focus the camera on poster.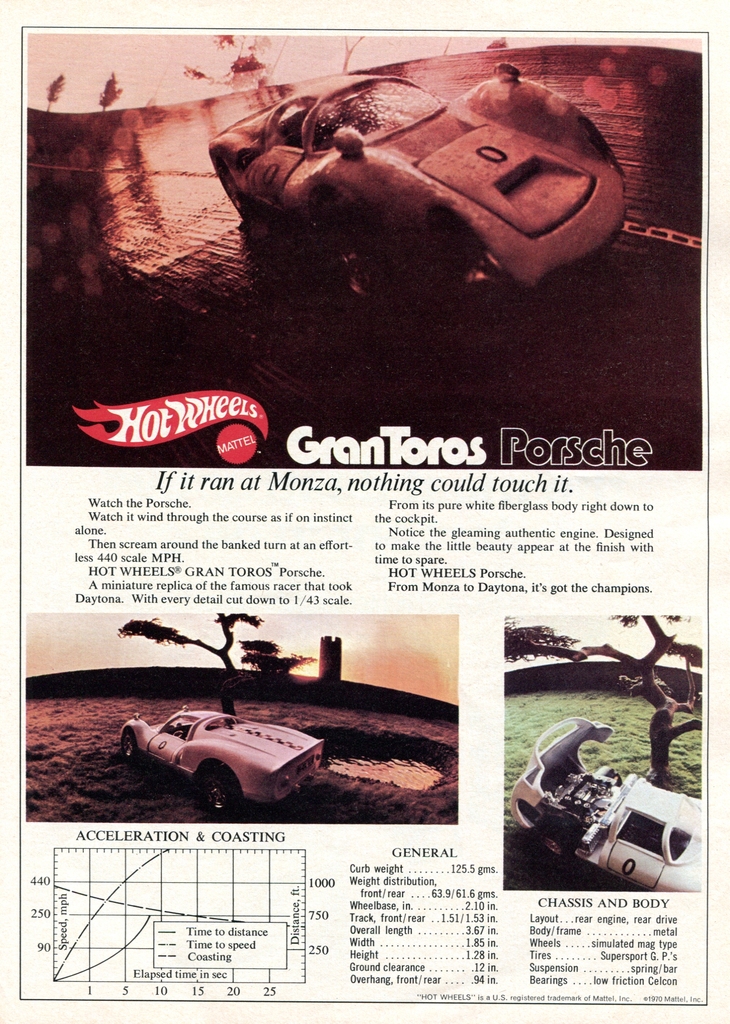
Focus region: x1=0 y1=0 x2=729 y2=989.
